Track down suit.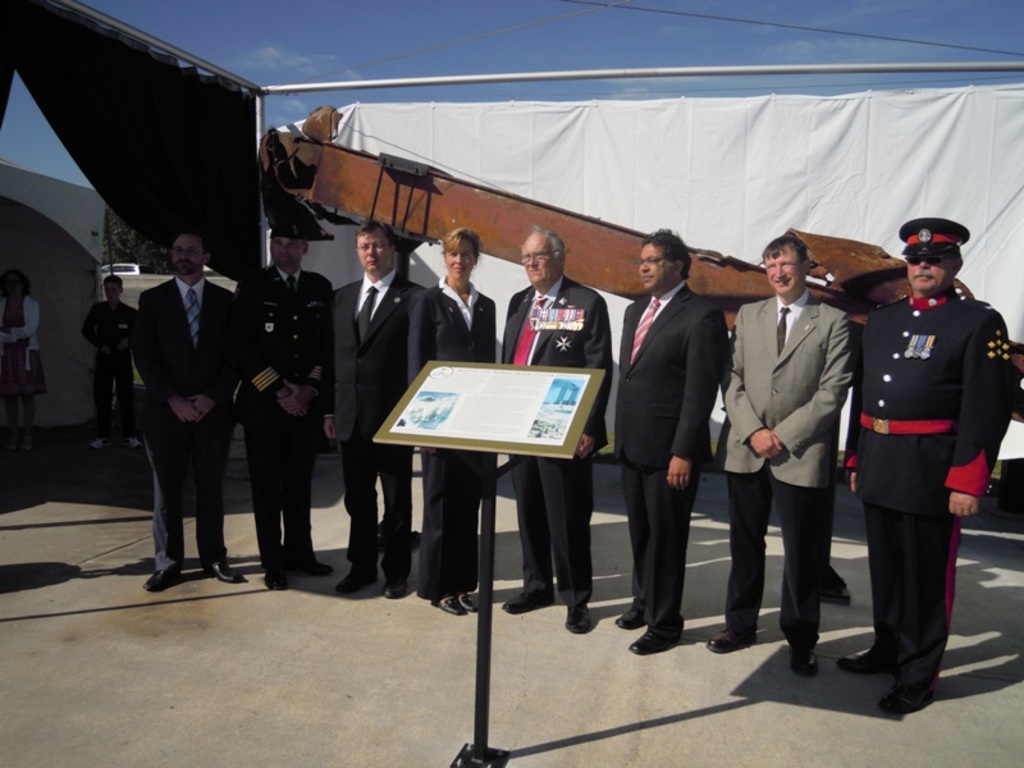
Tracked to [left=118, top=221, right=242, bottom=584].
